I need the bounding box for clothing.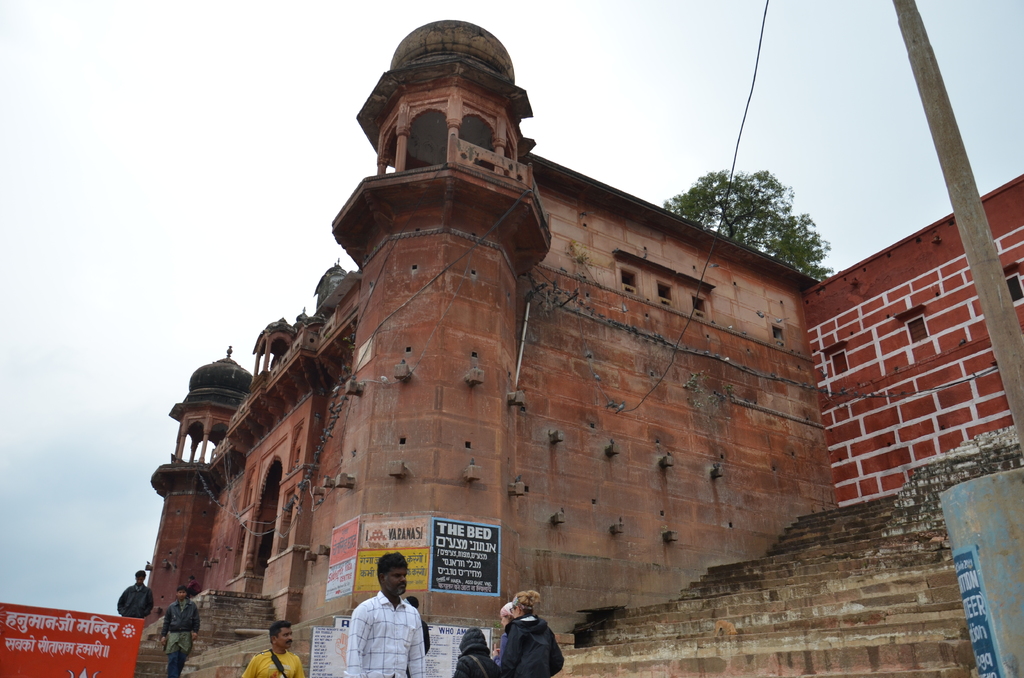
Here it is: {"x1": 116, "y1": 581, "x2": 155, "y2": 621}.
